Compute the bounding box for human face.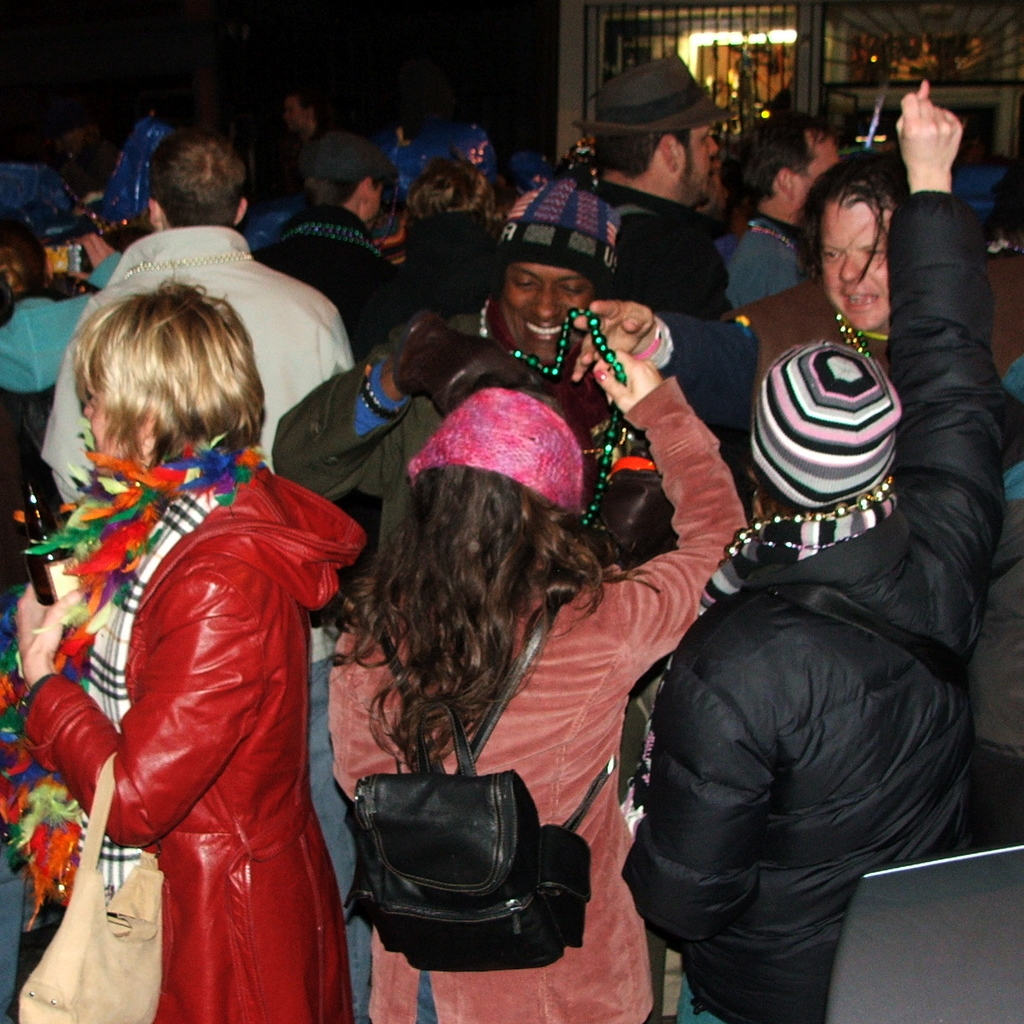
(801, 140, 836, 195).
